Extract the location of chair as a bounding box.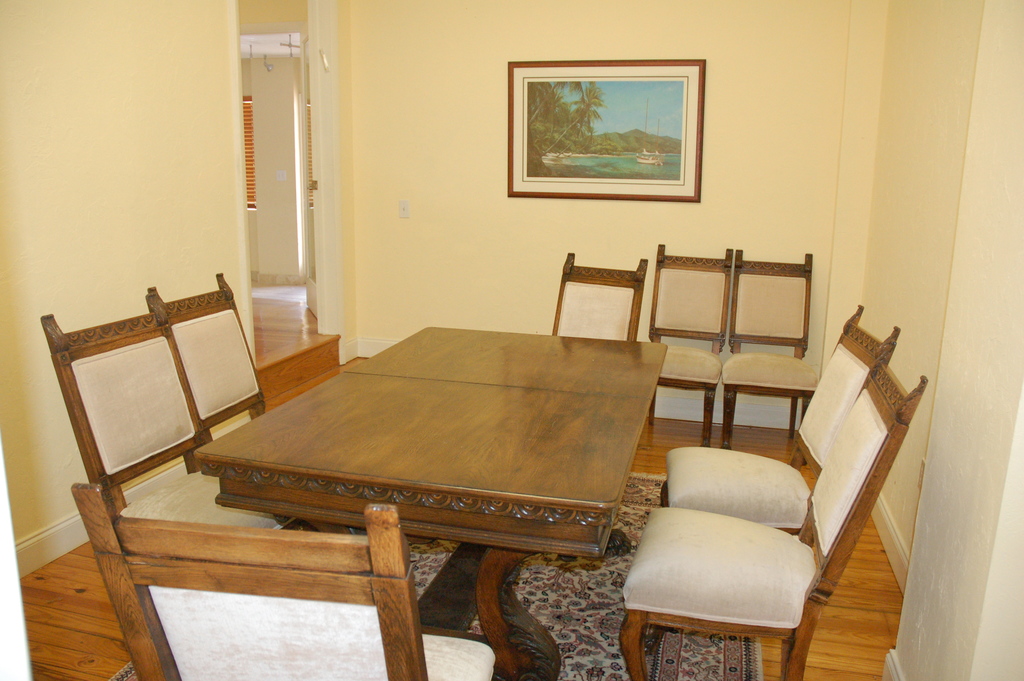
66, 480, 499, 680.
